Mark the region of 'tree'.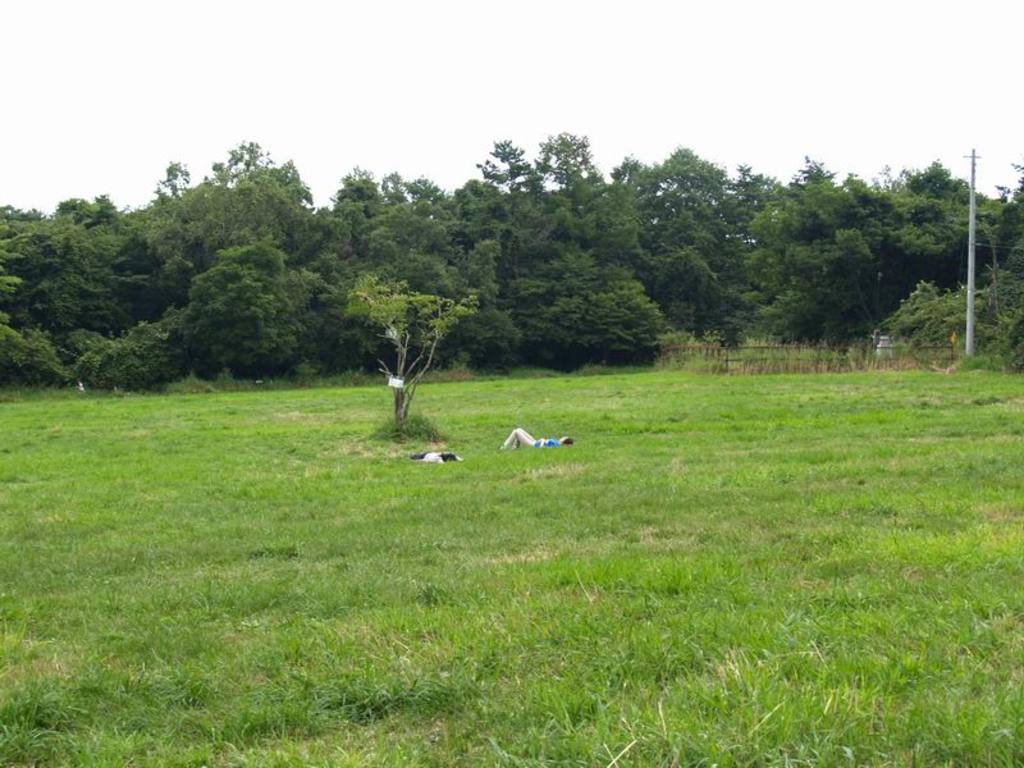
Region: <region>303, 160, 508, 384</region>.
